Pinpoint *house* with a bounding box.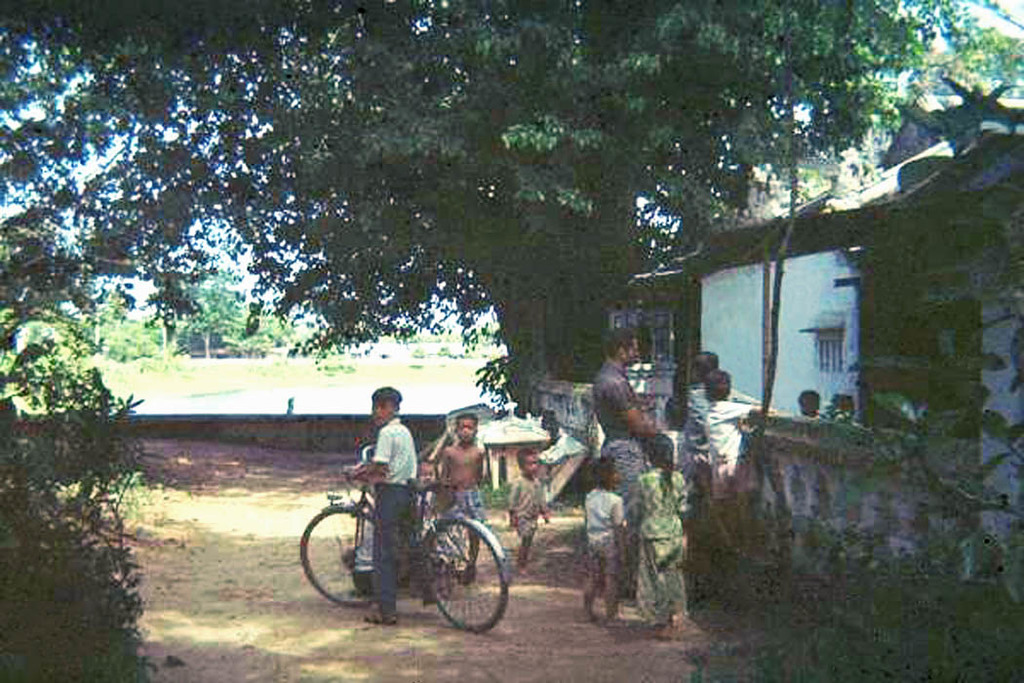
<region>647, 182, 916, 448</region>.
